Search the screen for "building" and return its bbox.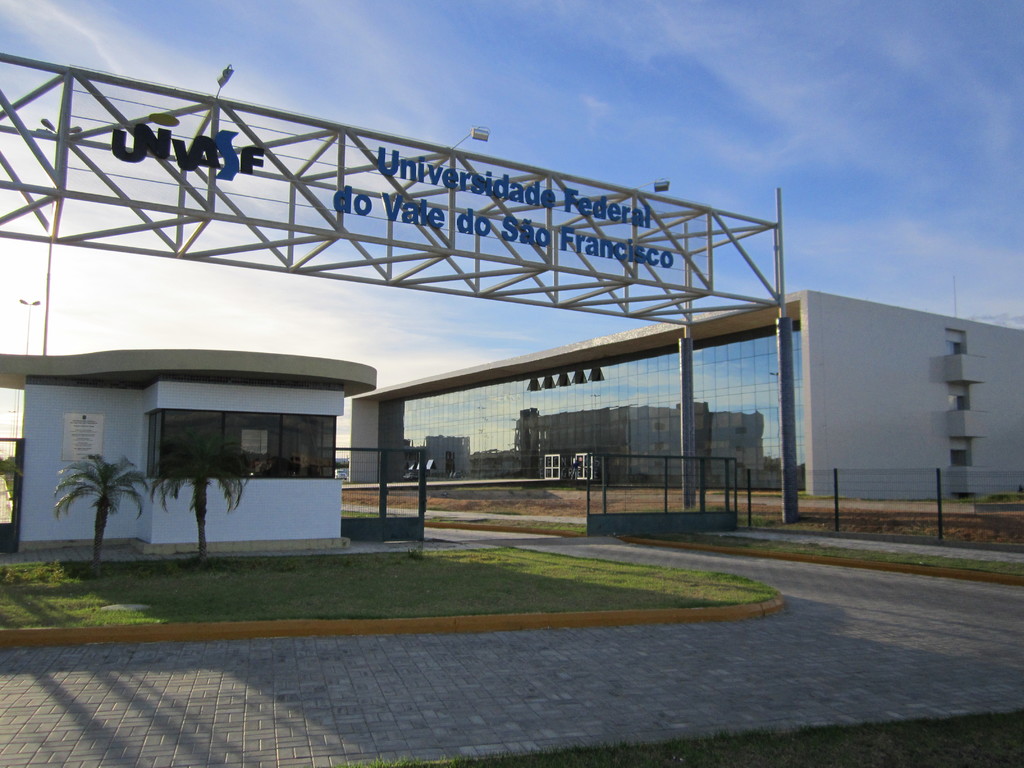
Found: bbox(349, 289, 1023, 499).
